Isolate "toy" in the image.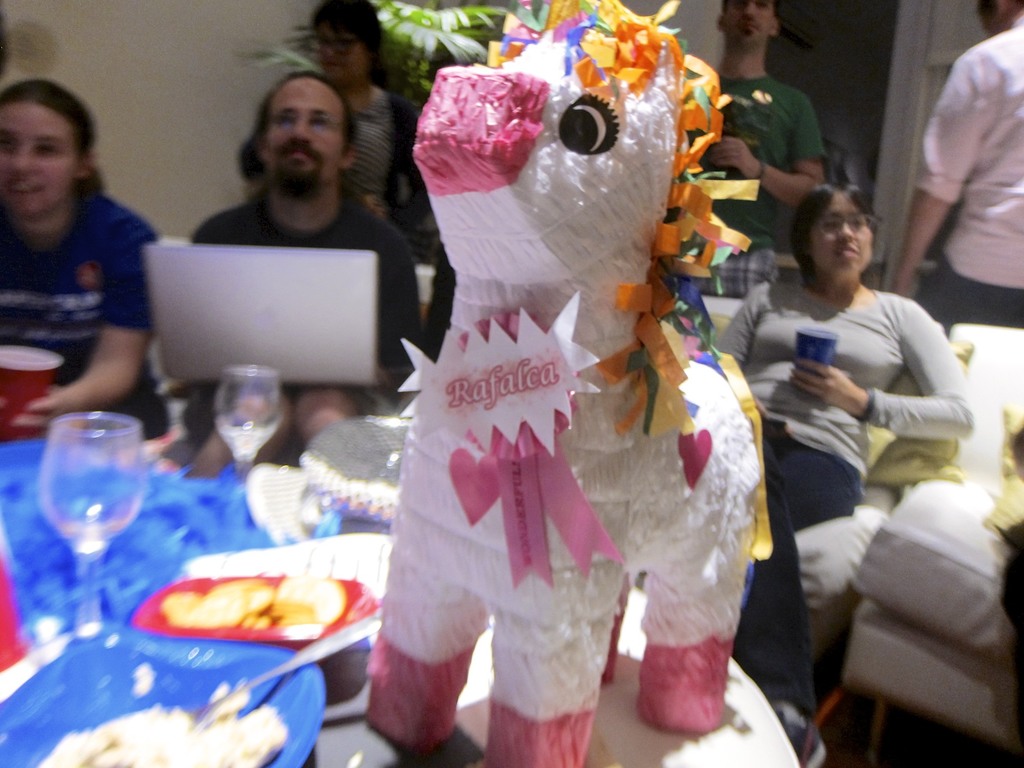
Isolated region: box=[340, 34, 773, 721].
